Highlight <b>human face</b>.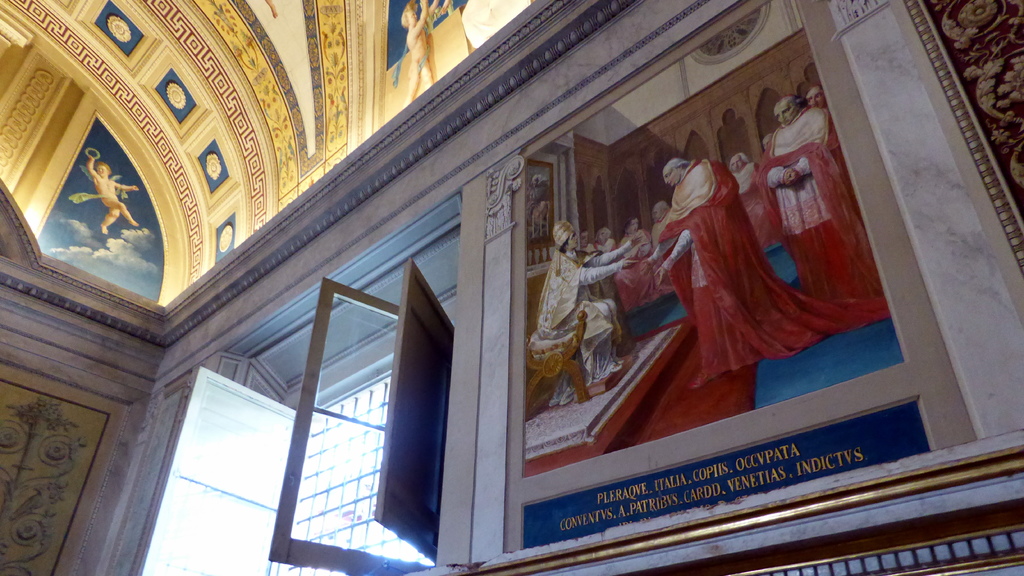
Highlighted region: BBox(773, 102, 796, 123).
